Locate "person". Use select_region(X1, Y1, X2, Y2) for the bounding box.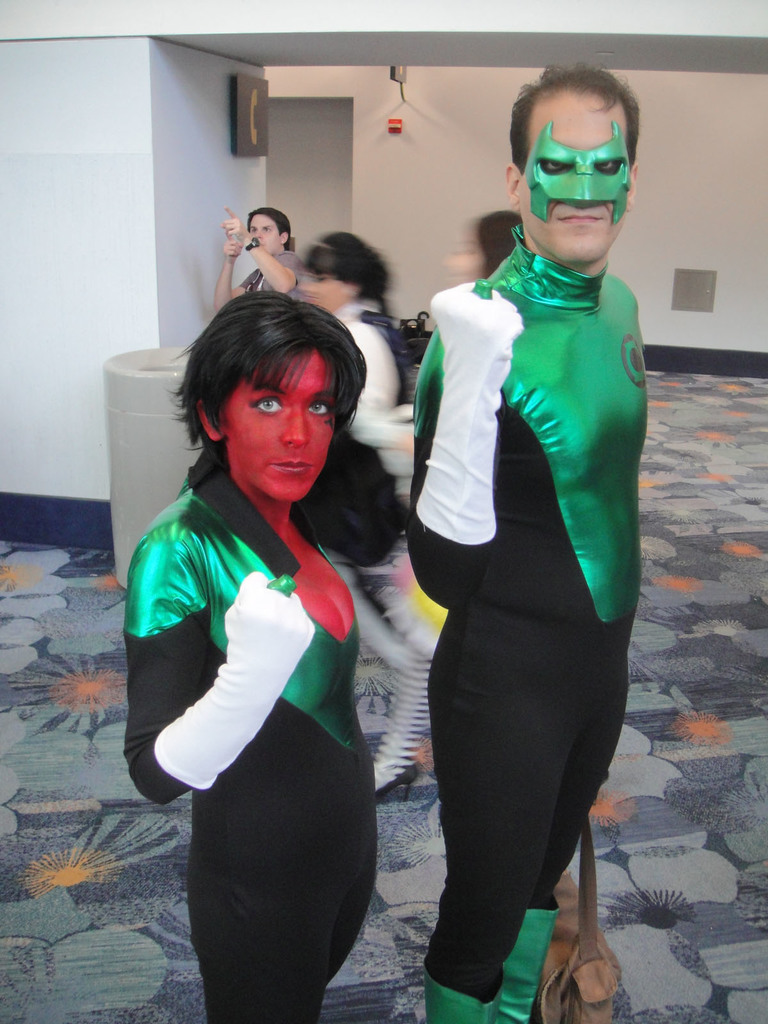
select_region(296, 230, 431, 801).
